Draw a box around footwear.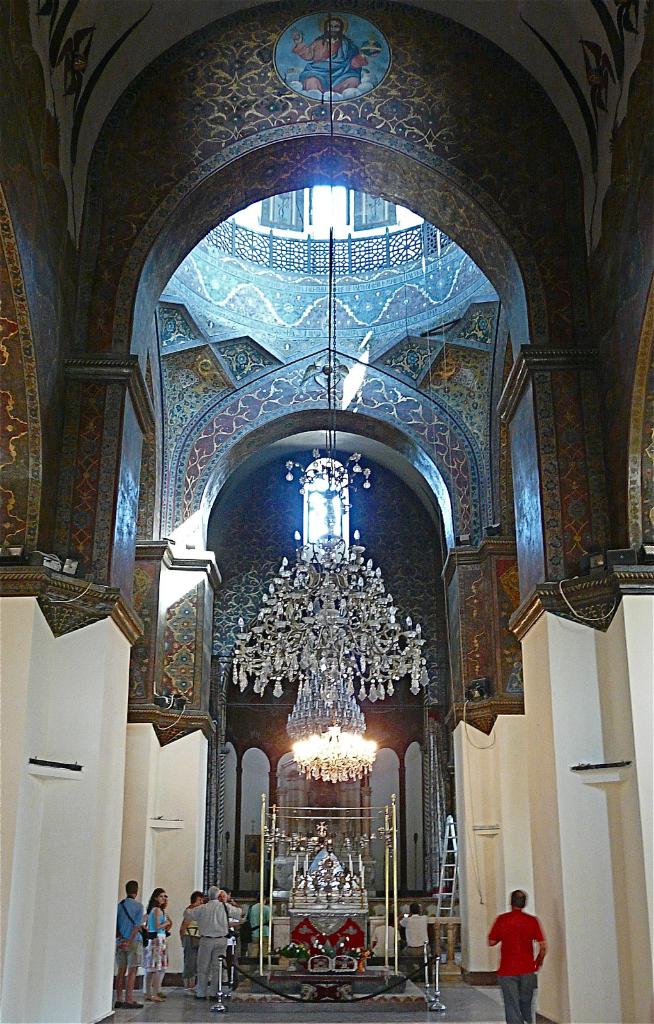
bbox=(122, 1000, 138, 1007).
